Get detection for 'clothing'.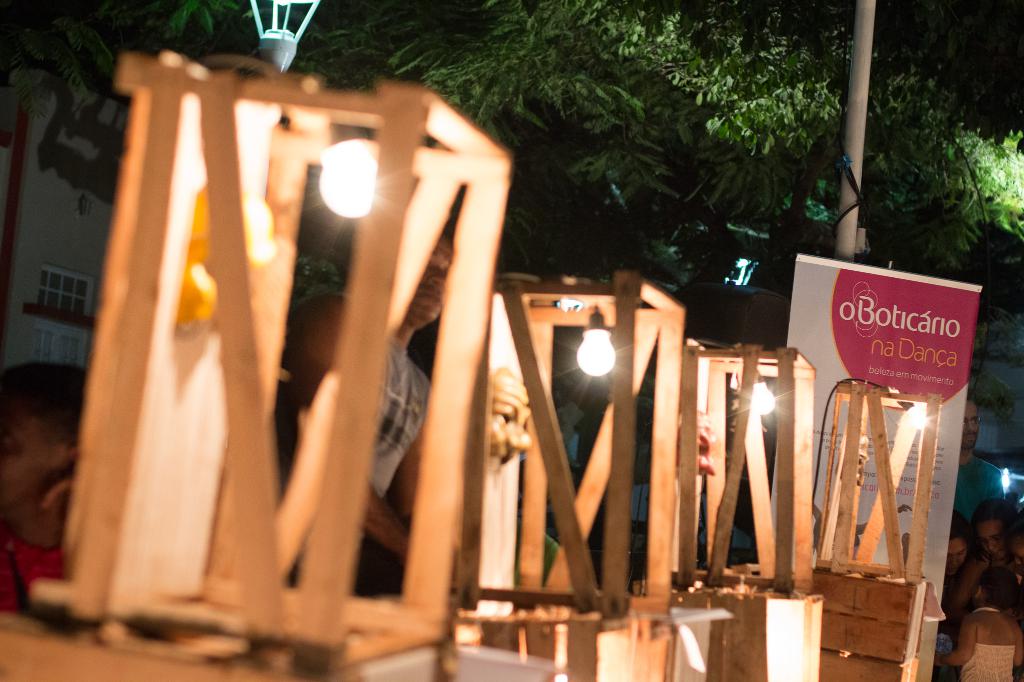
Detection: <bbox>0, 523, 63, 616</bbox>.
